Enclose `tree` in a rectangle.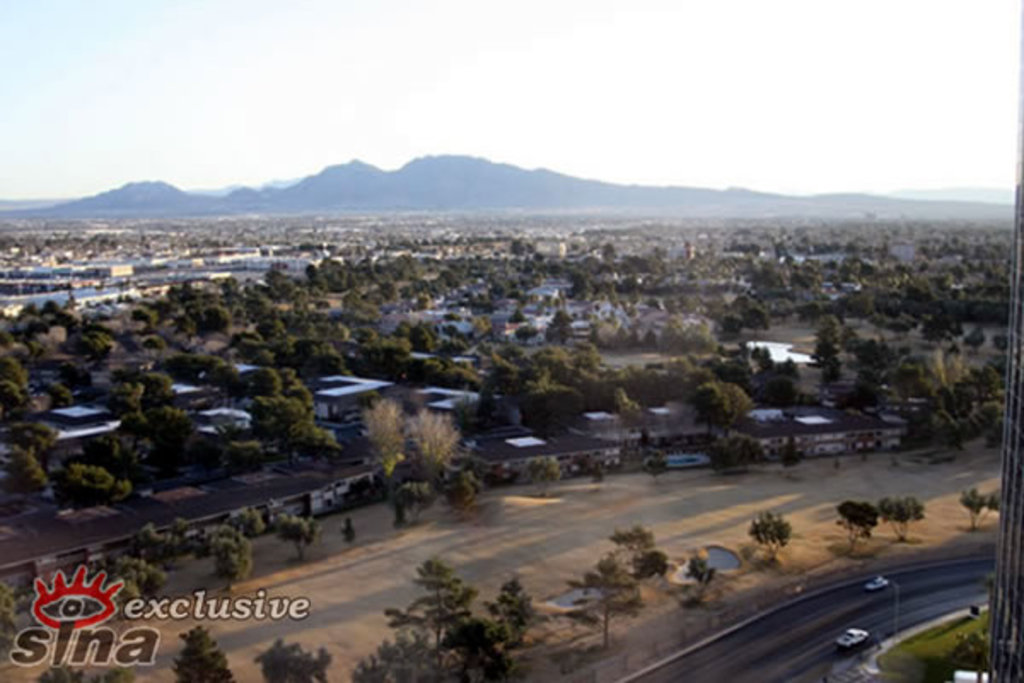
locate(959, 487, 1007, 521).
